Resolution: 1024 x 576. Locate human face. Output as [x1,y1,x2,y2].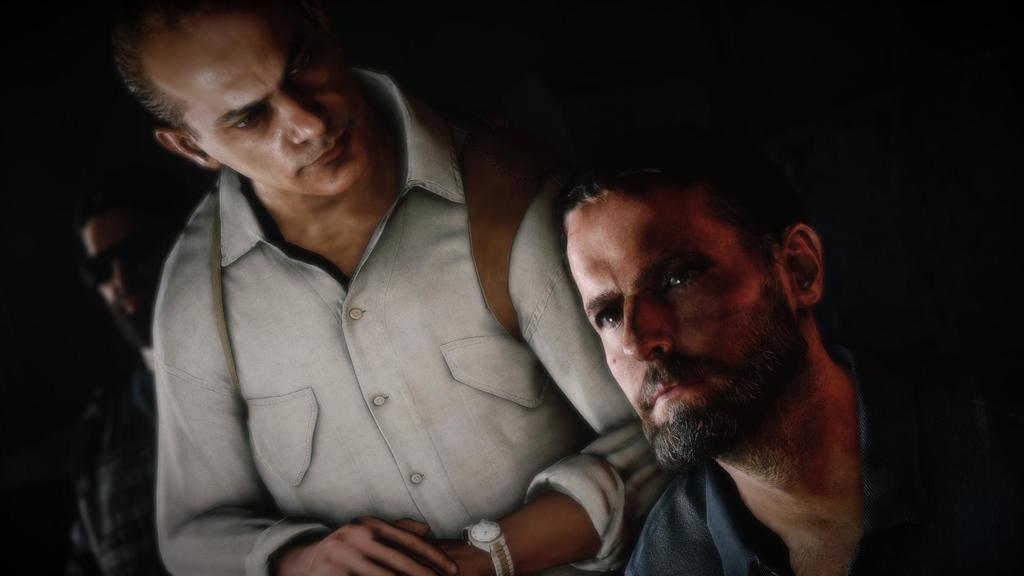
[161,5,371,201].
